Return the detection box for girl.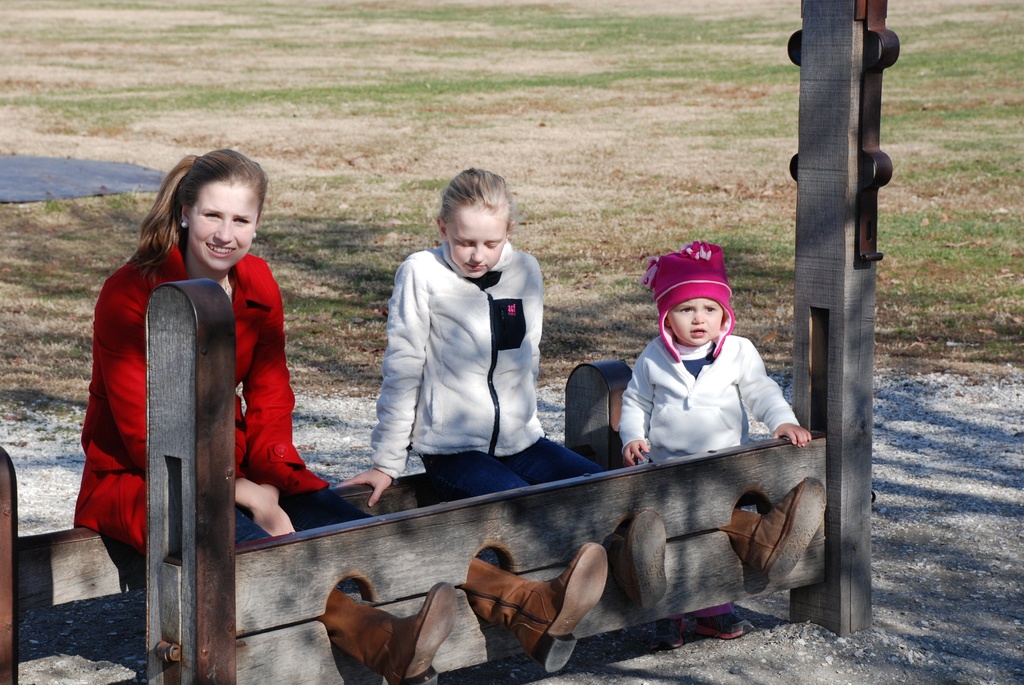
[70, 141, 612, 684].
